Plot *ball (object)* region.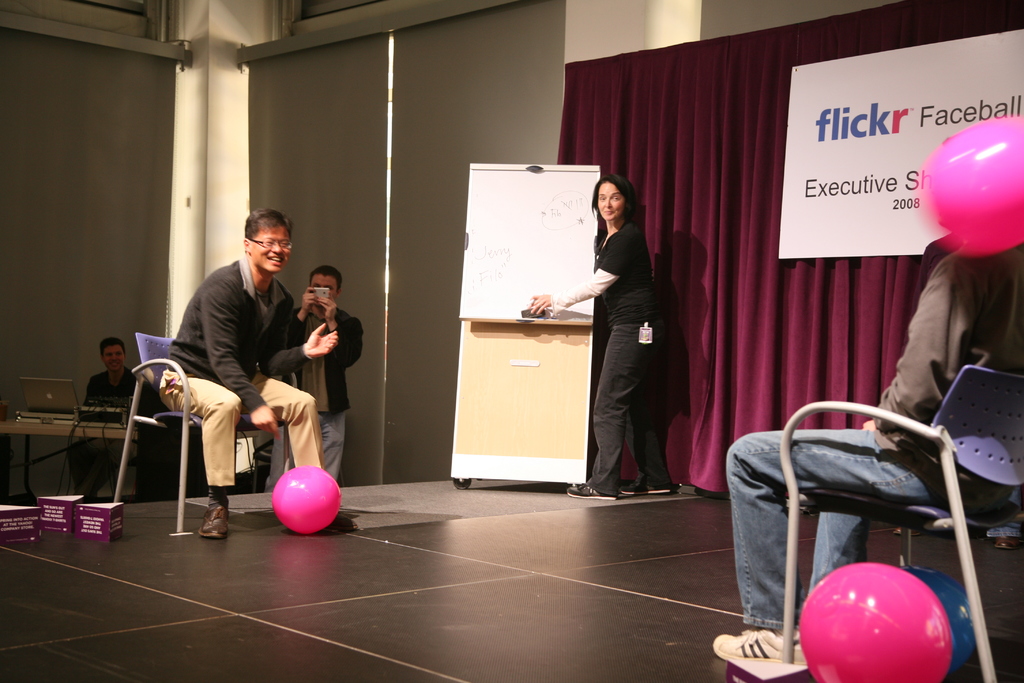
Plotted at [left=923, top=120, right=1023, bottom=260].
